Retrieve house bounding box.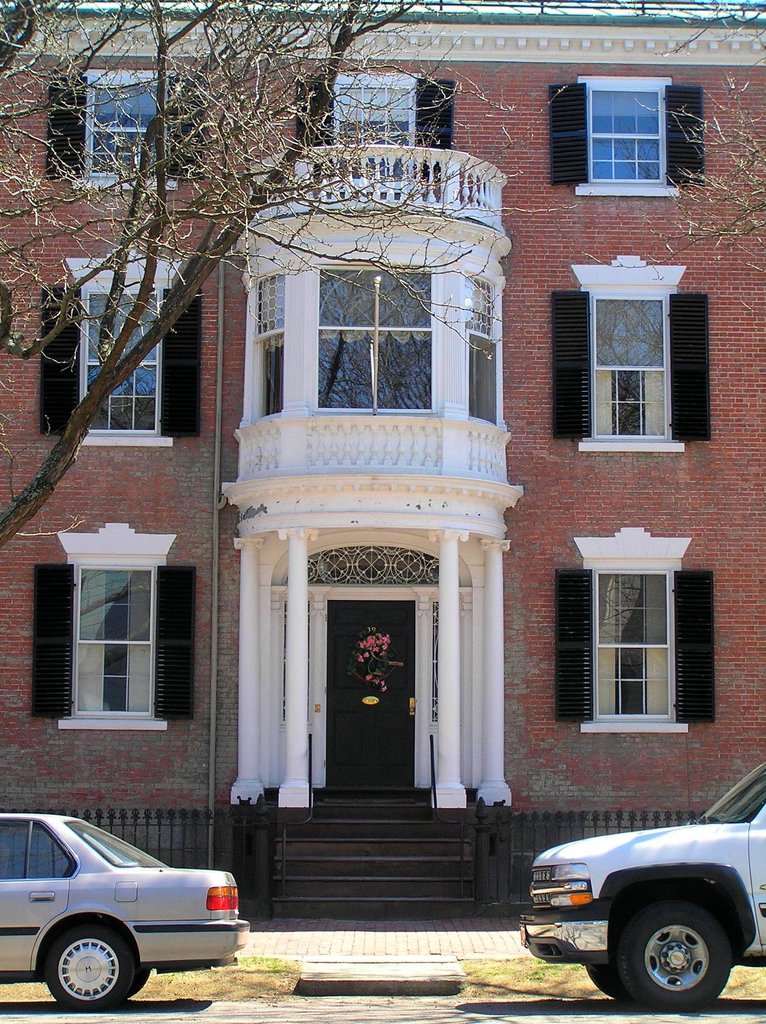
Bounding box: [270,24,504,822].
